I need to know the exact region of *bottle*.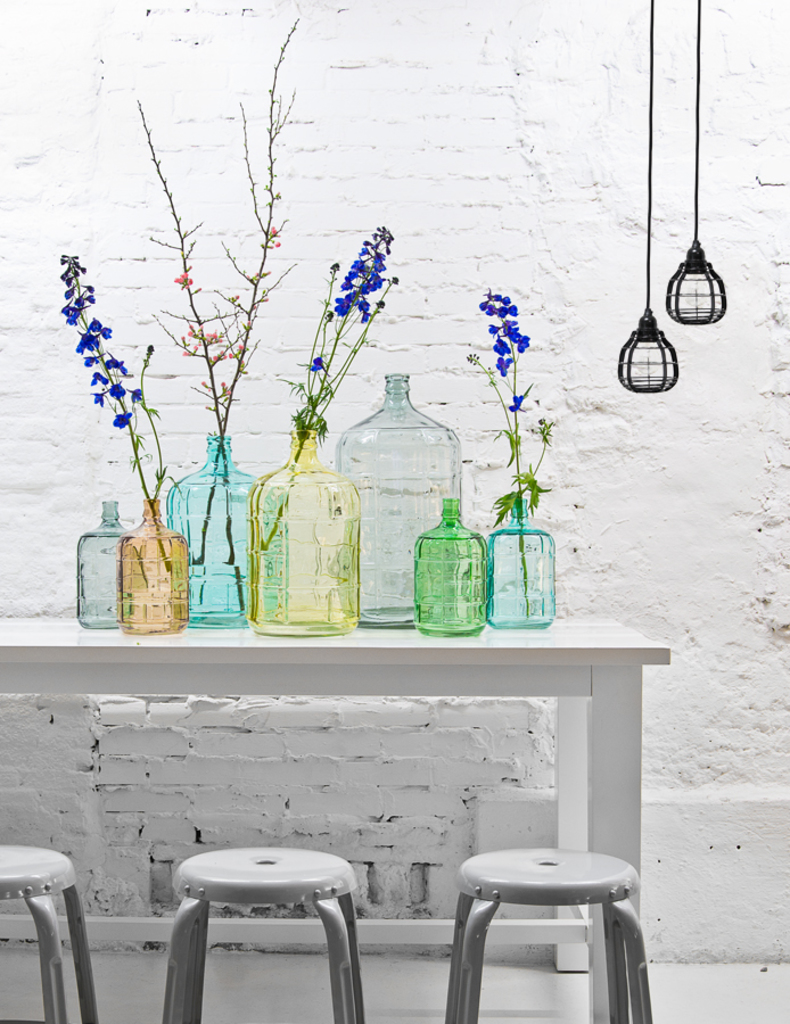
Region: (x1=410, y1=490, x2=485, y2=631).
